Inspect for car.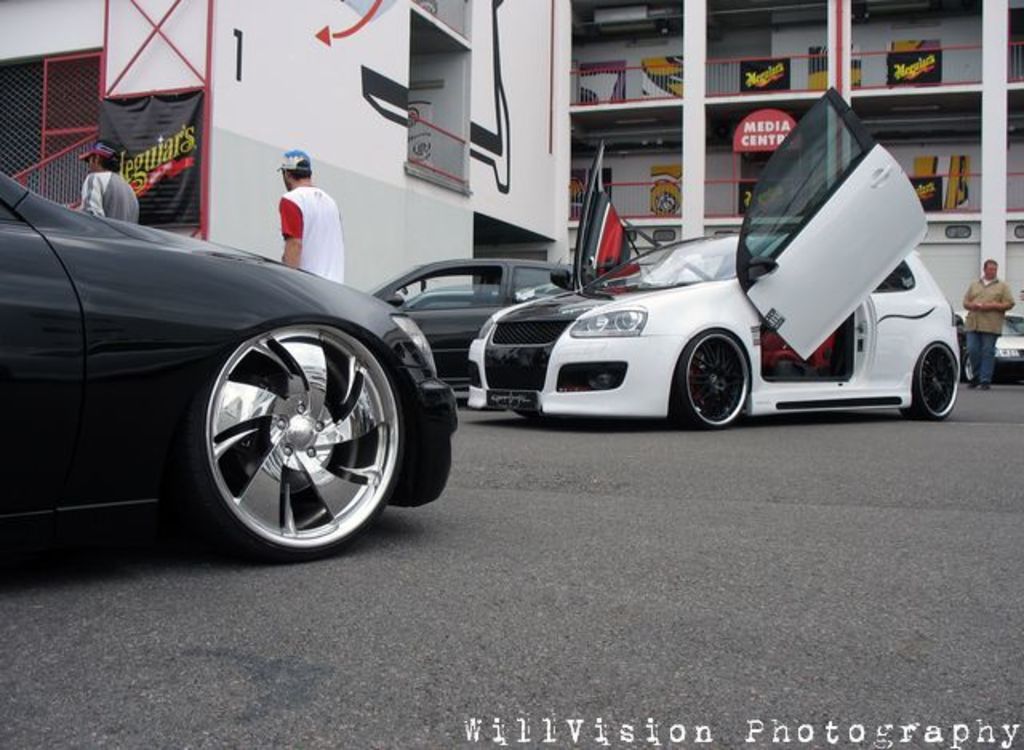
Inspection: BBox(376, 254, 589, 390).
